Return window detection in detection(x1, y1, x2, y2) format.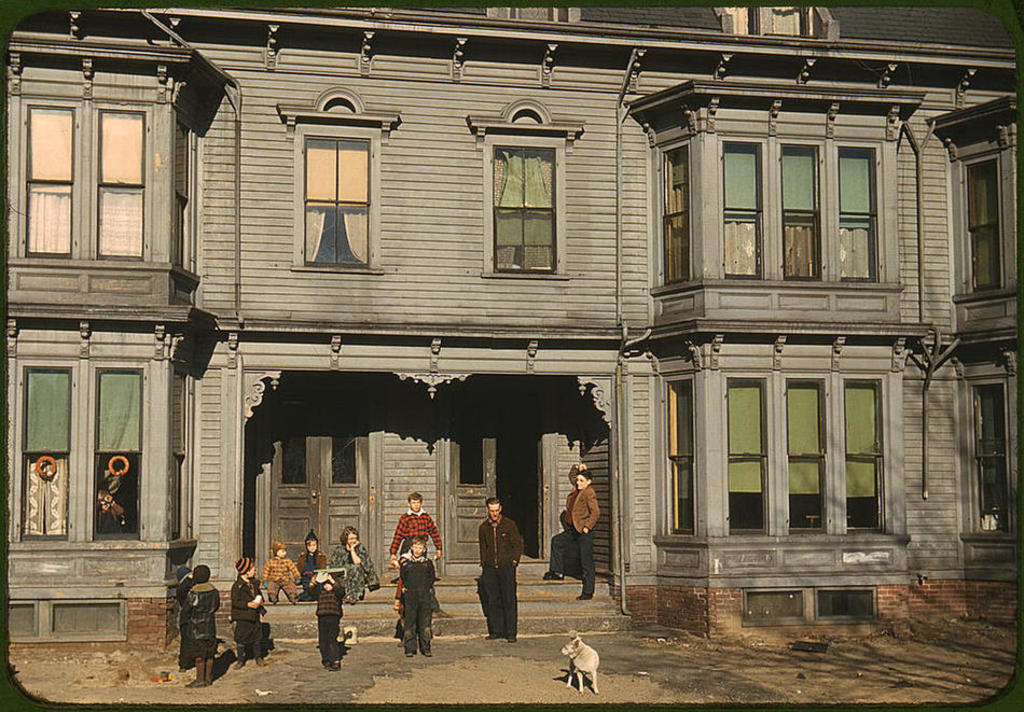
detection(651, 141, 694, 289).
